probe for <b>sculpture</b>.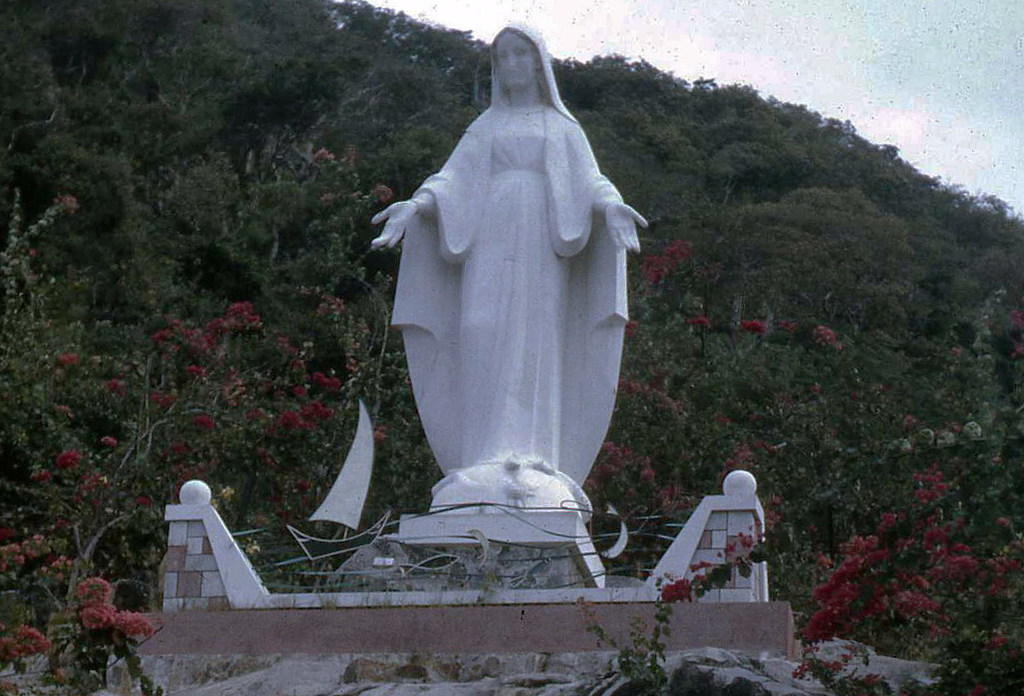
Probe result: x1=367 y1=35 x2=650 y2=533.
